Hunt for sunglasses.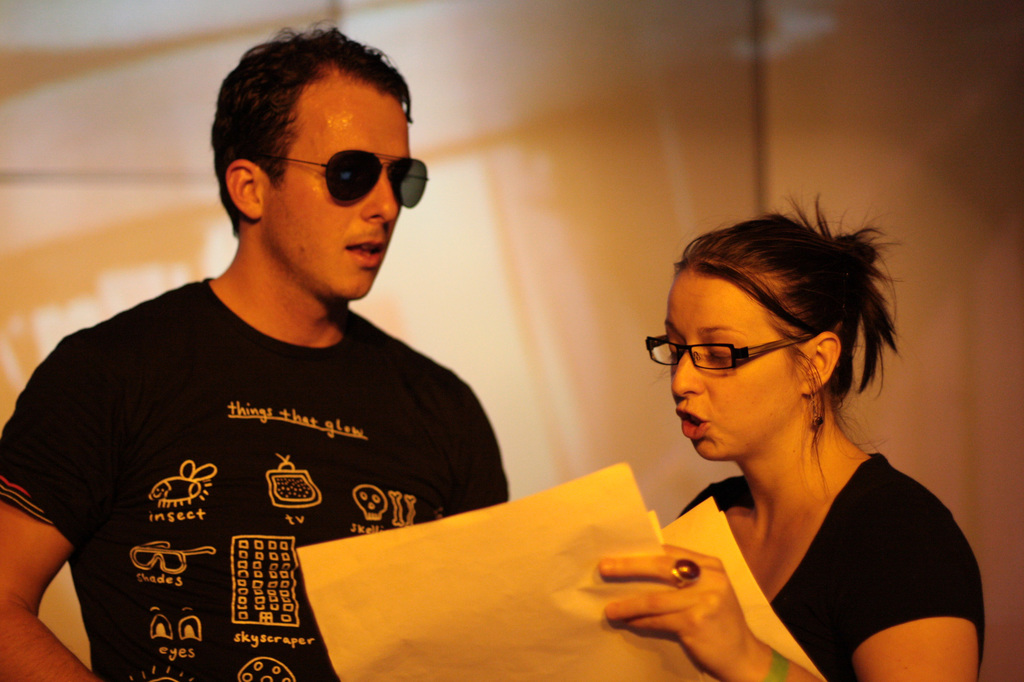
Hunted down at [244,152,429,208].
